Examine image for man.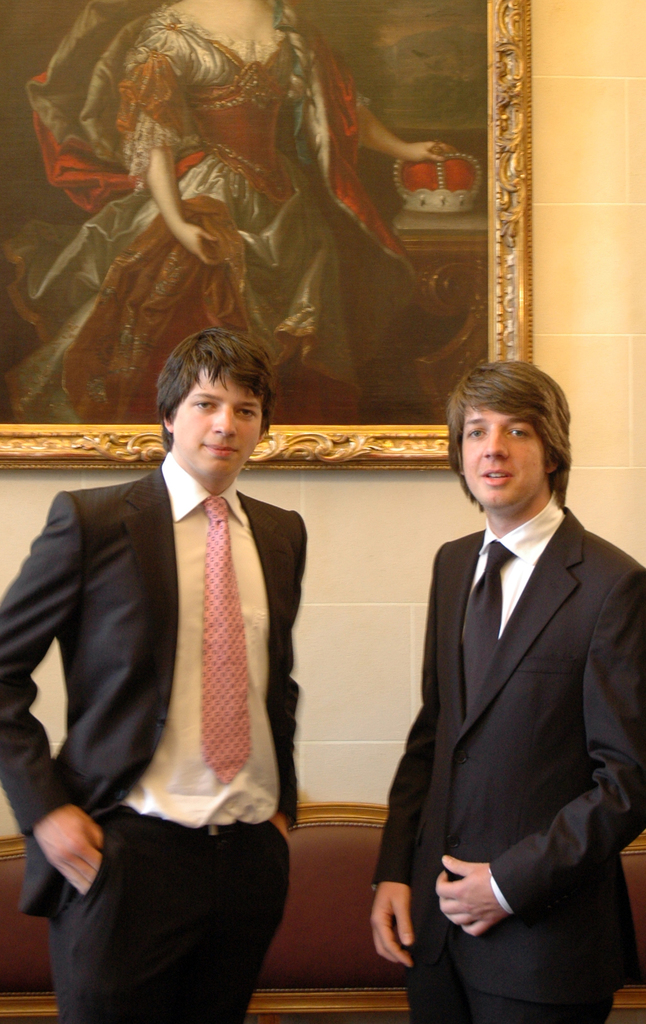
Examination result: [0, 332, 302, 1023].
